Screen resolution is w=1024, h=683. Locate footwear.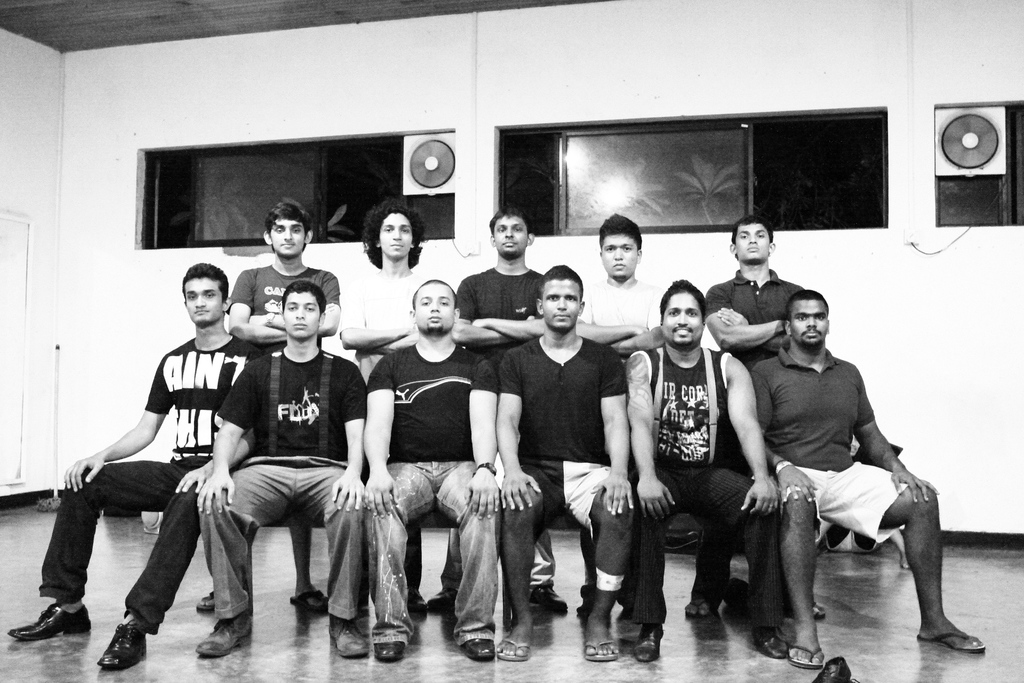
bbox=(915, 629, 985, 653).
